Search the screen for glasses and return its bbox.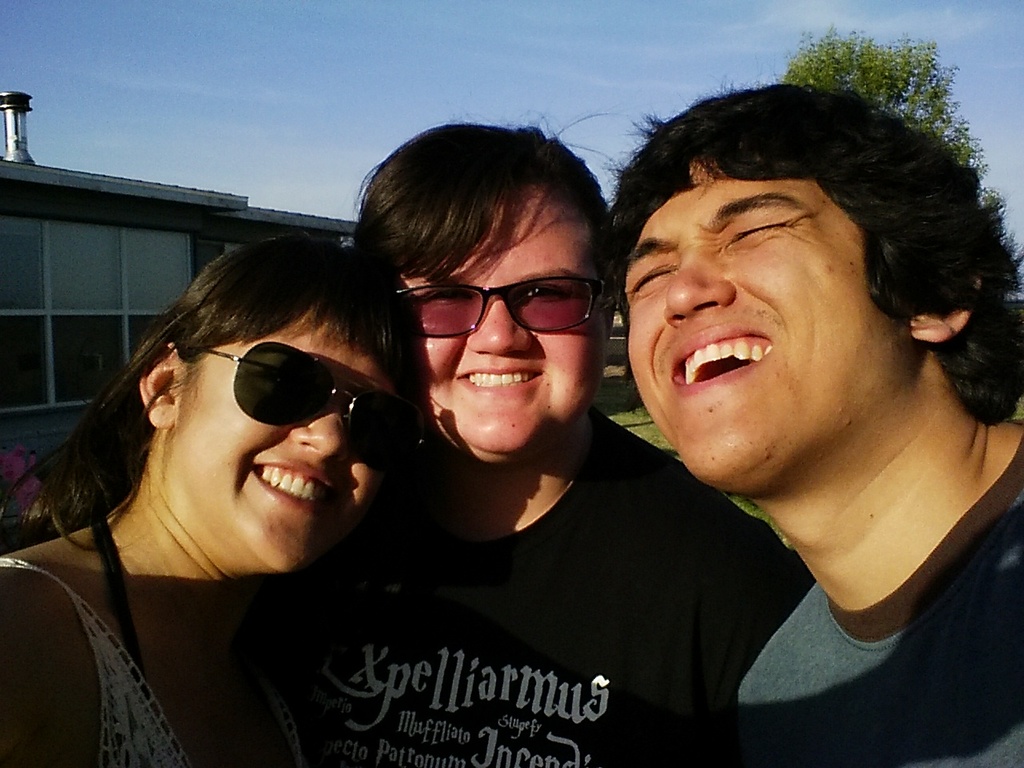
Found: (386,268,610,344).
